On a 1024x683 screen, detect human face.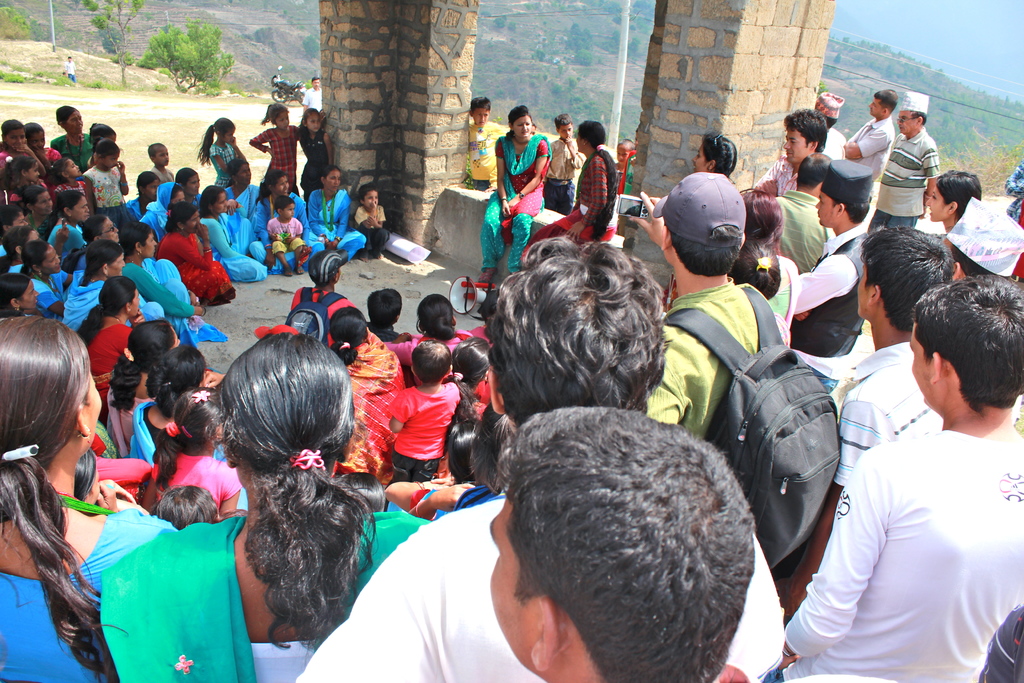
85:364:102:454.
